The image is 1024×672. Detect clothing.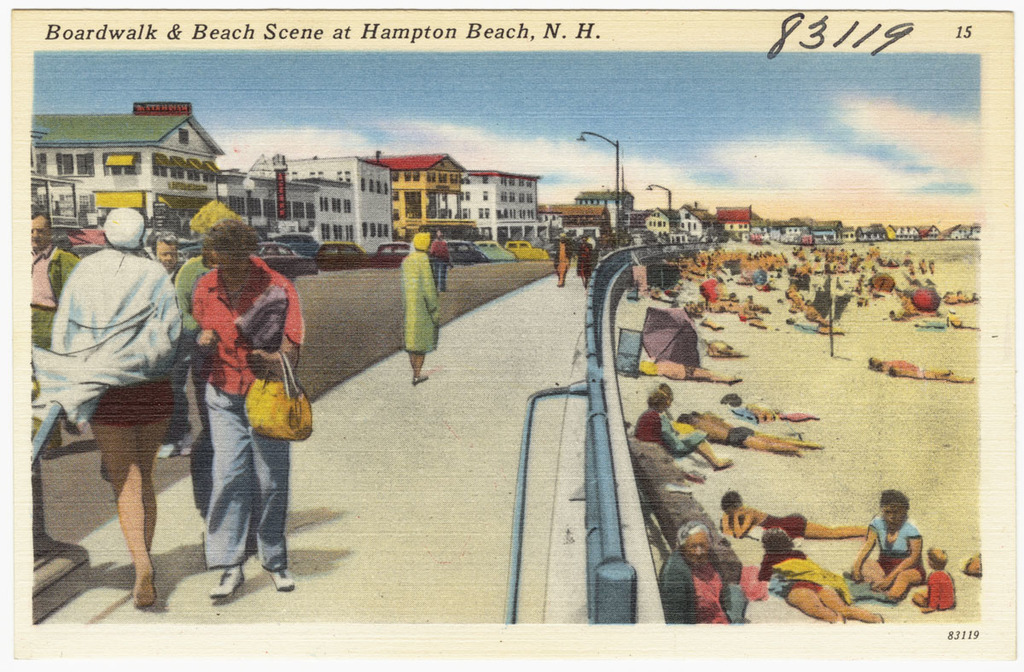
Detection: Rect(29, 241, 79, 443).
